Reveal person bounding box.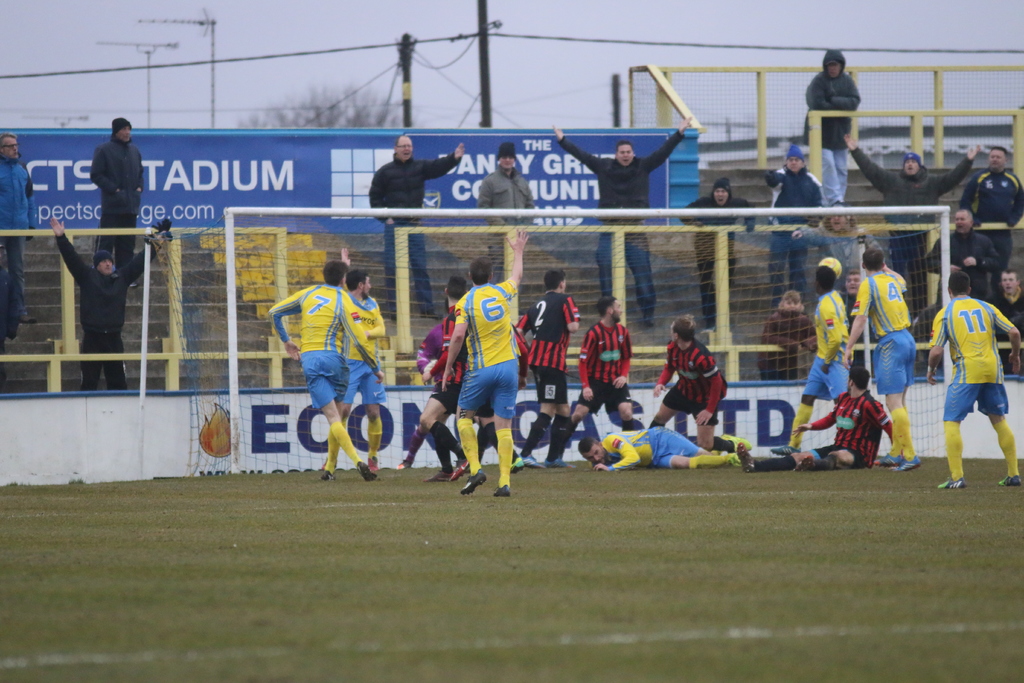
Revealed: [left=266, top=261, right=385, bottom=479].
